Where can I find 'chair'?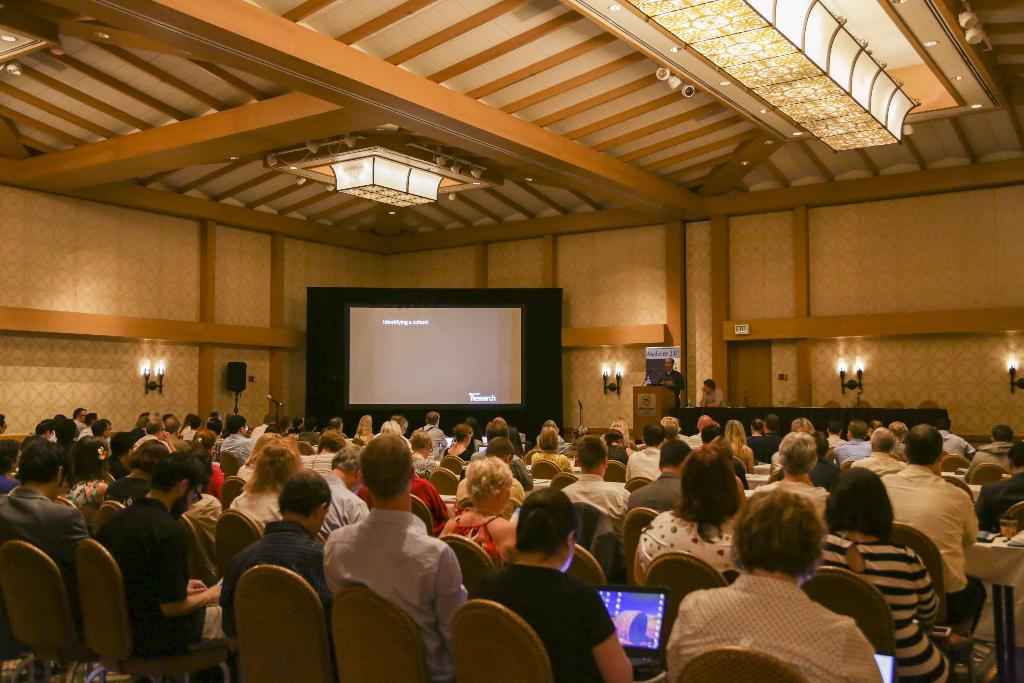
You can find it at 937 452 974 476.
